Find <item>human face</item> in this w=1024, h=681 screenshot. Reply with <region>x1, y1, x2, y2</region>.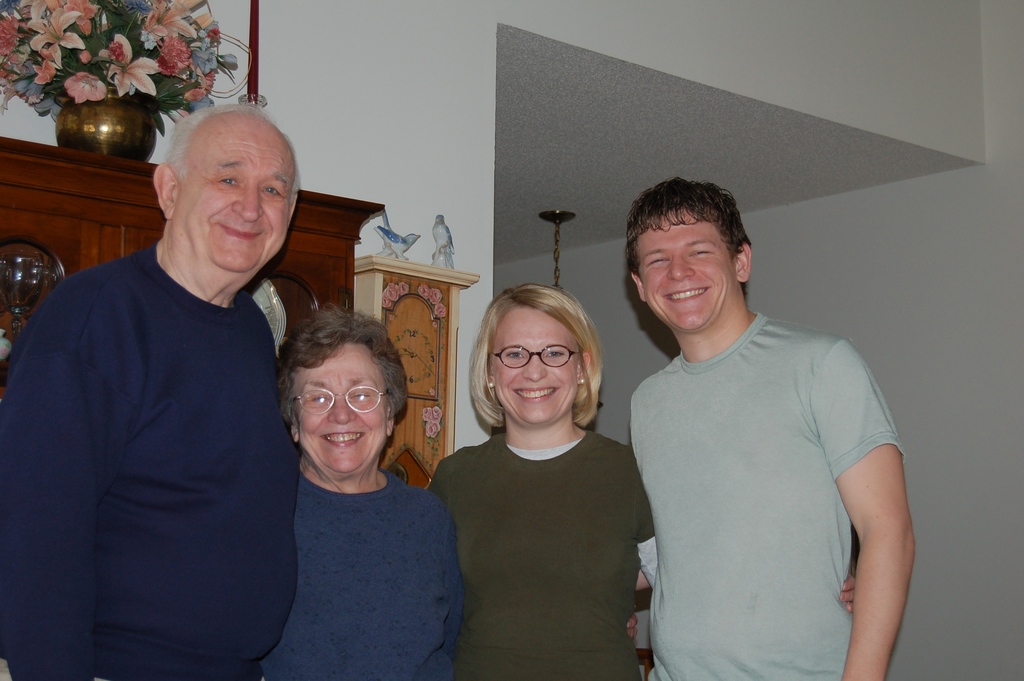
<region>175, 117, 296, 272</region>.
